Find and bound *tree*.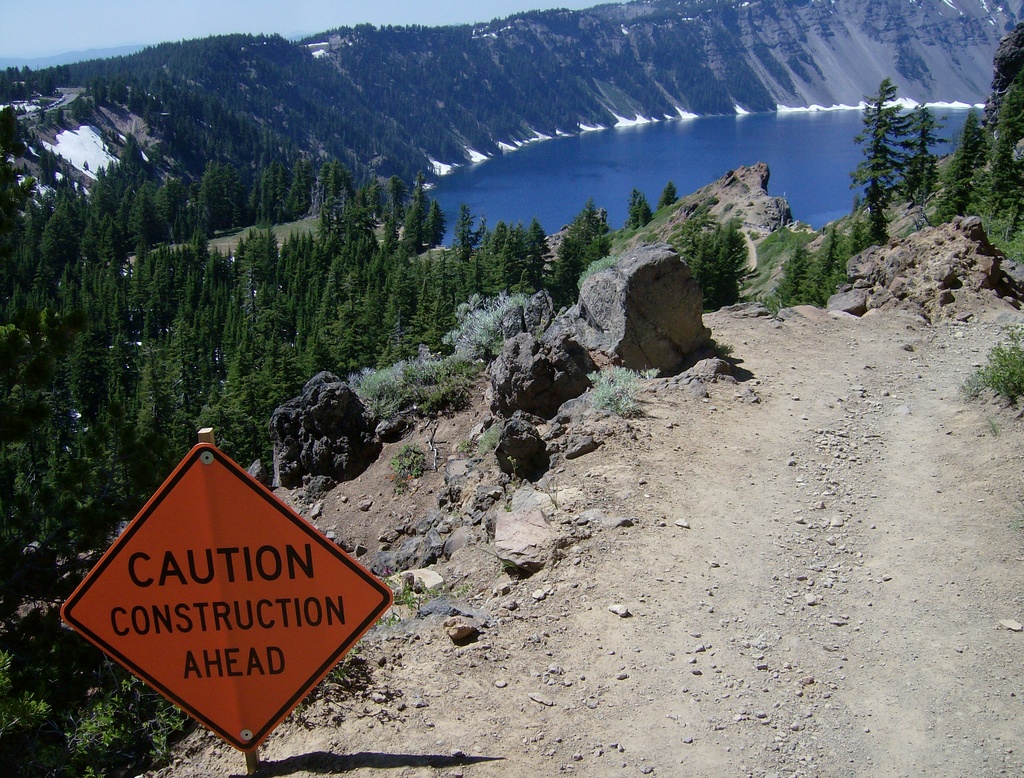
Bound: Rect(246, 163, 285, 230).
